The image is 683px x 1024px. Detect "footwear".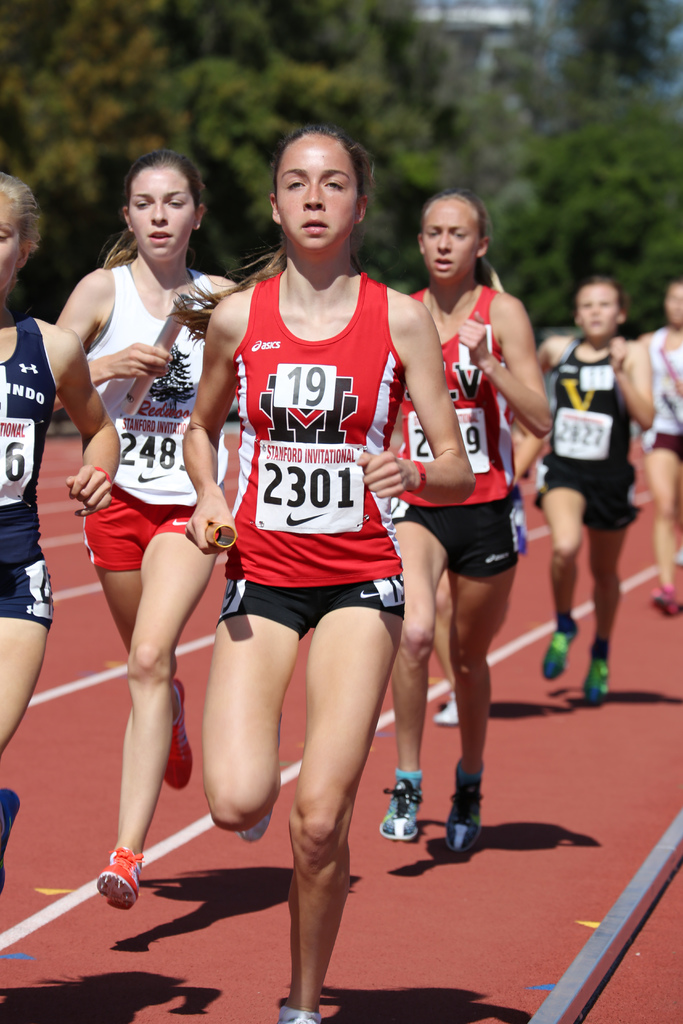
Detection: 424, 691, 457, 729.
